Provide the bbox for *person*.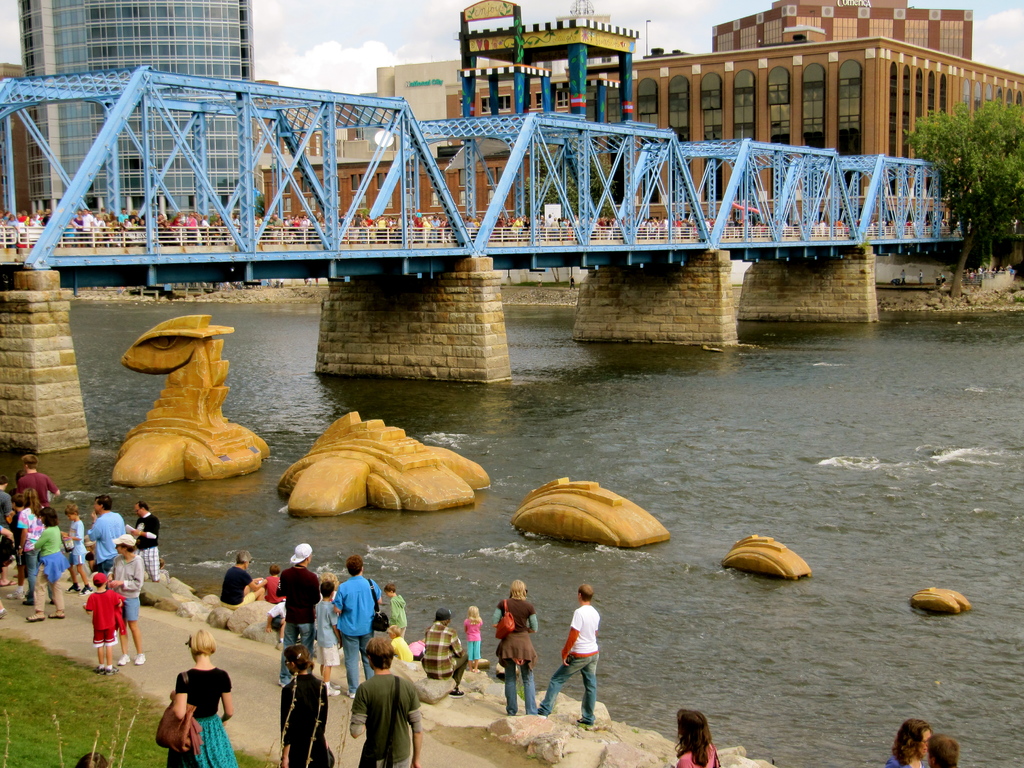
(left=351, top=628, right=426, bottom=767).
